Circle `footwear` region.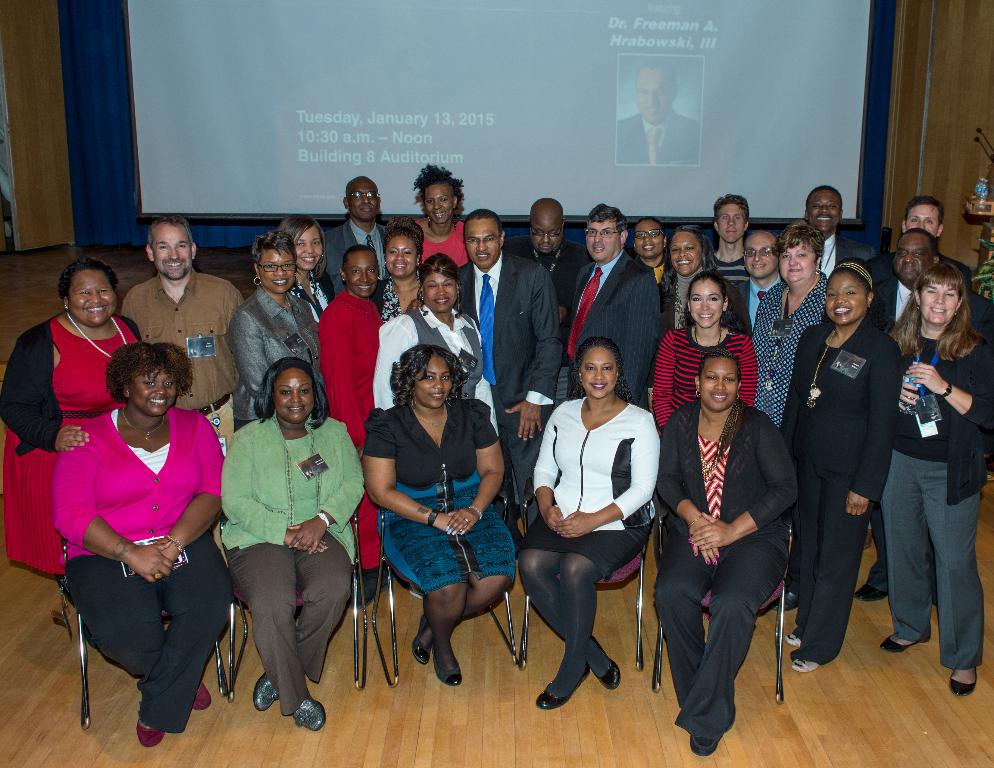
Region: 881:632:926:652.
